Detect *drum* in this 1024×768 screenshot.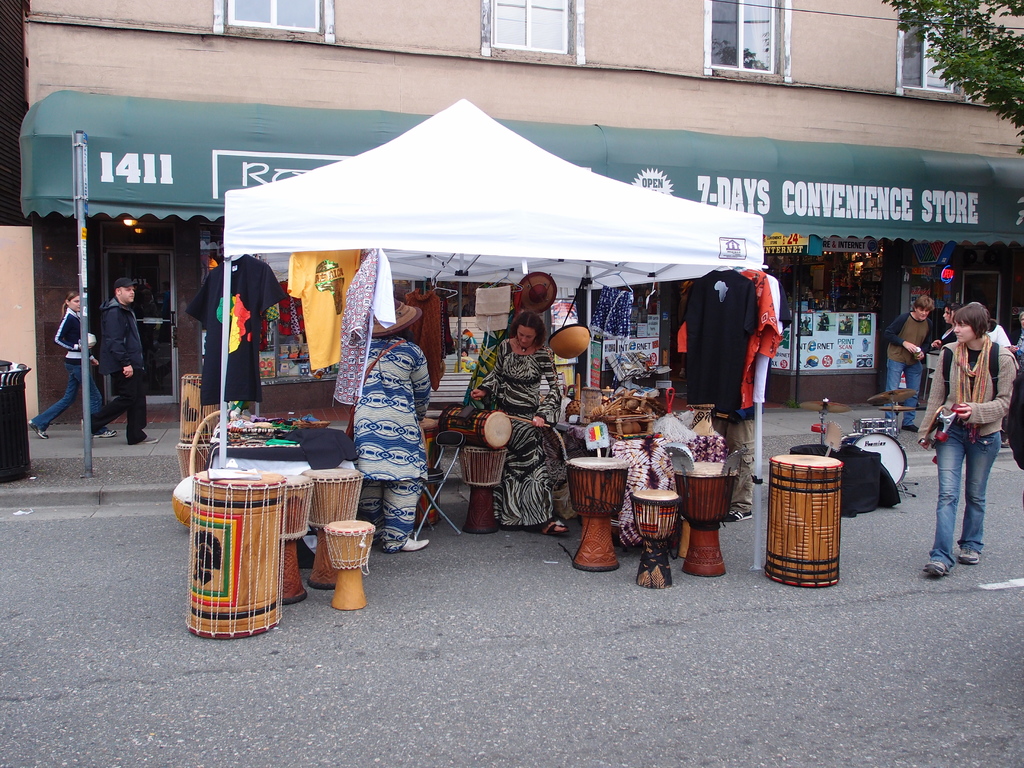
Detection: <region>287, 475, 314, 602</region>.
